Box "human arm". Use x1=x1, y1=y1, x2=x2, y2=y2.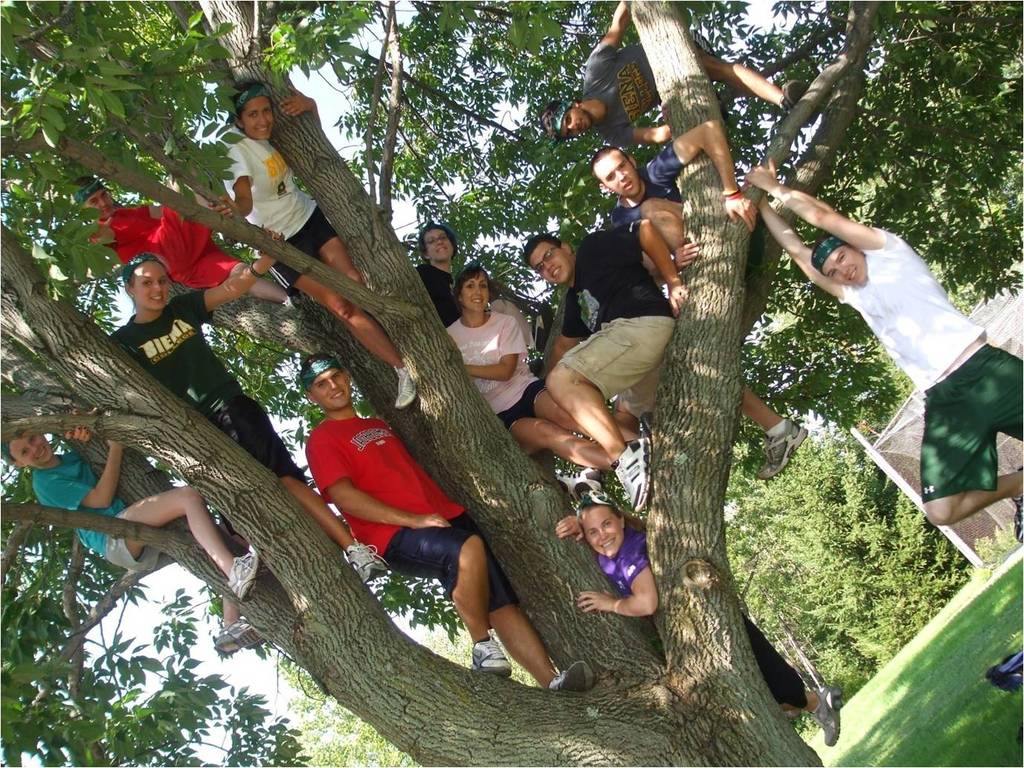
x1=36, y1=434, x2=126, y2=515.
